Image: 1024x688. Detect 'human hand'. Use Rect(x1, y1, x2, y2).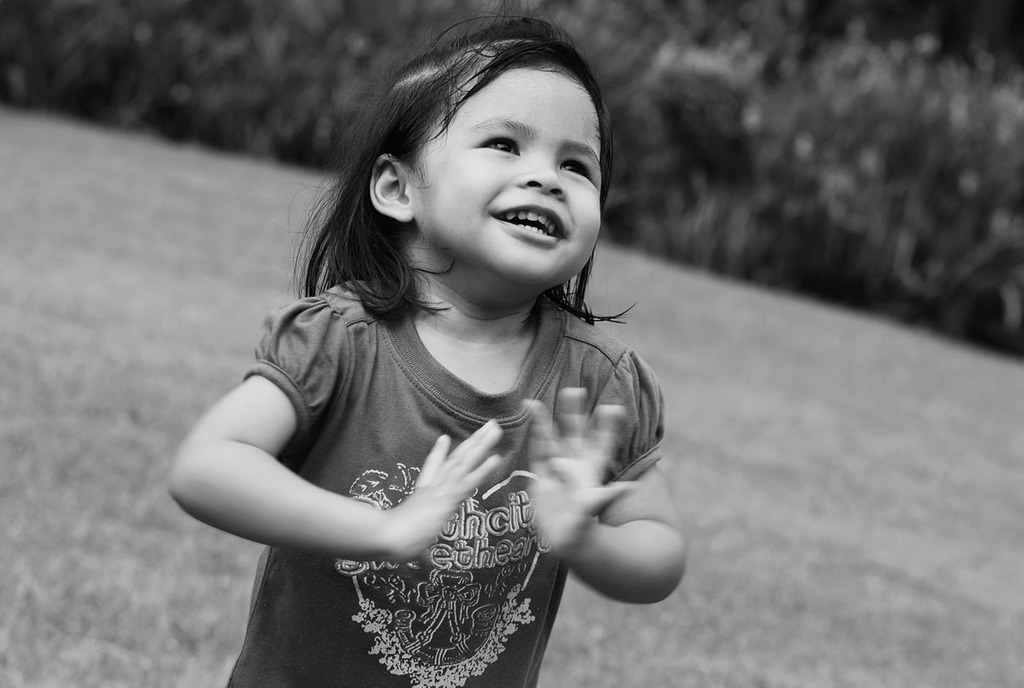
Rect(522, 388, 636, 561).
